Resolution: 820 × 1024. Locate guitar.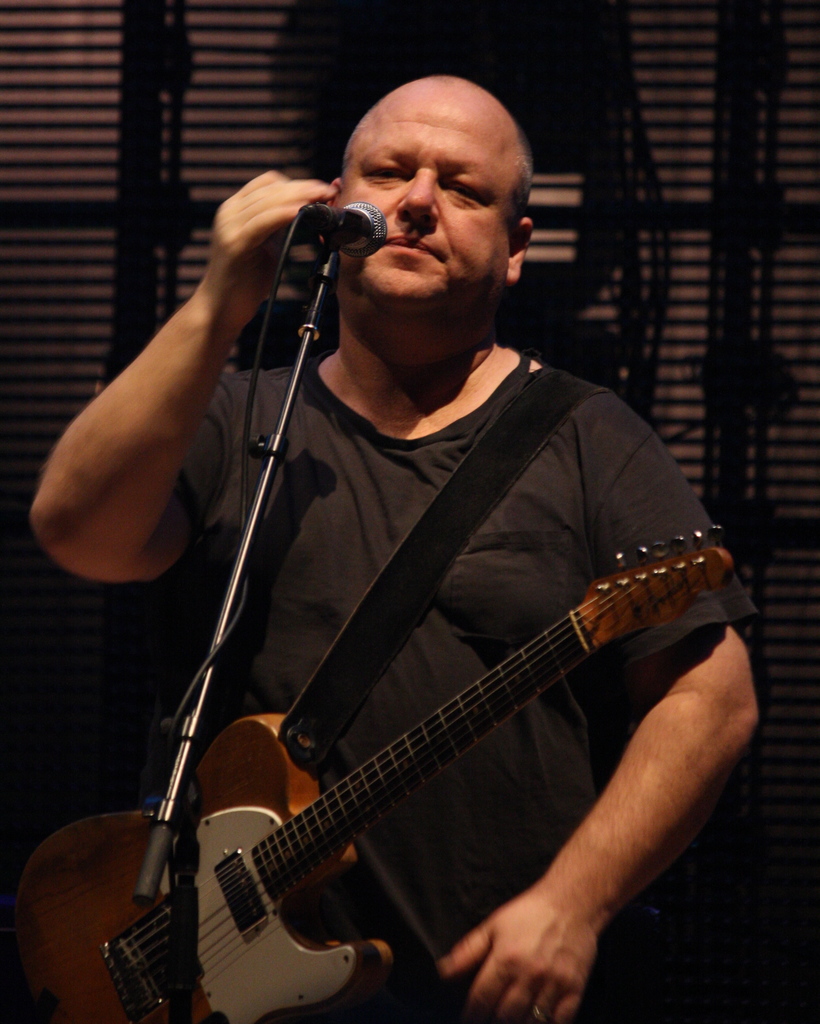
box=[0, 521, 740, 1023].
